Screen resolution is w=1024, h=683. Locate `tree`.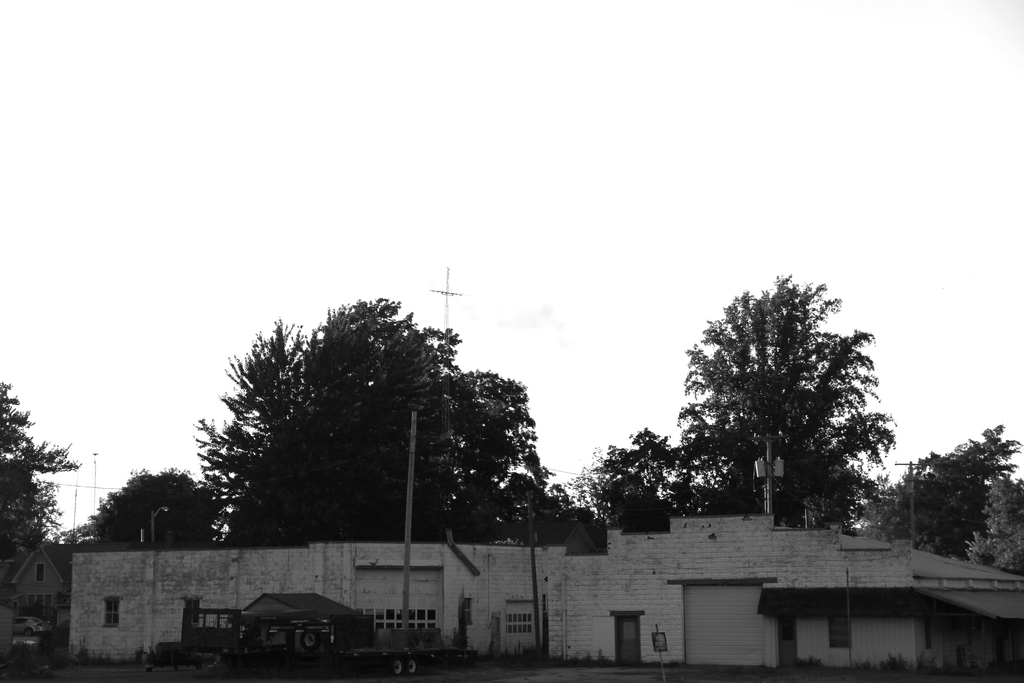
{"x1": 562, "y1": 427, "x2": 705, "y2": 528}.
